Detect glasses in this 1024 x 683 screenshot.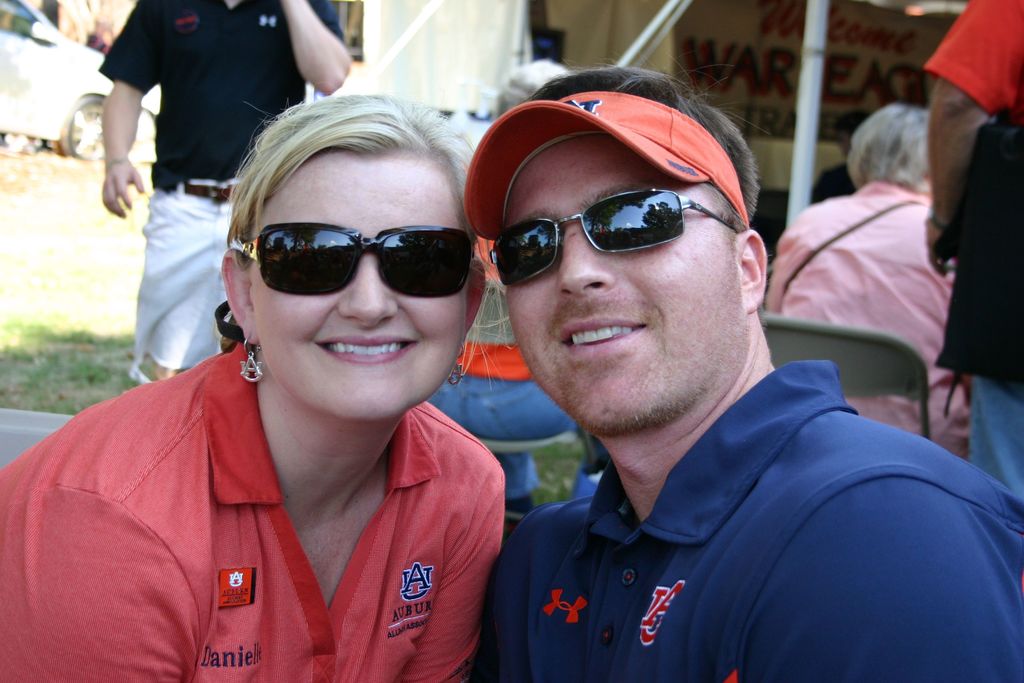
Detection: region(487, 184, 737, 292).
